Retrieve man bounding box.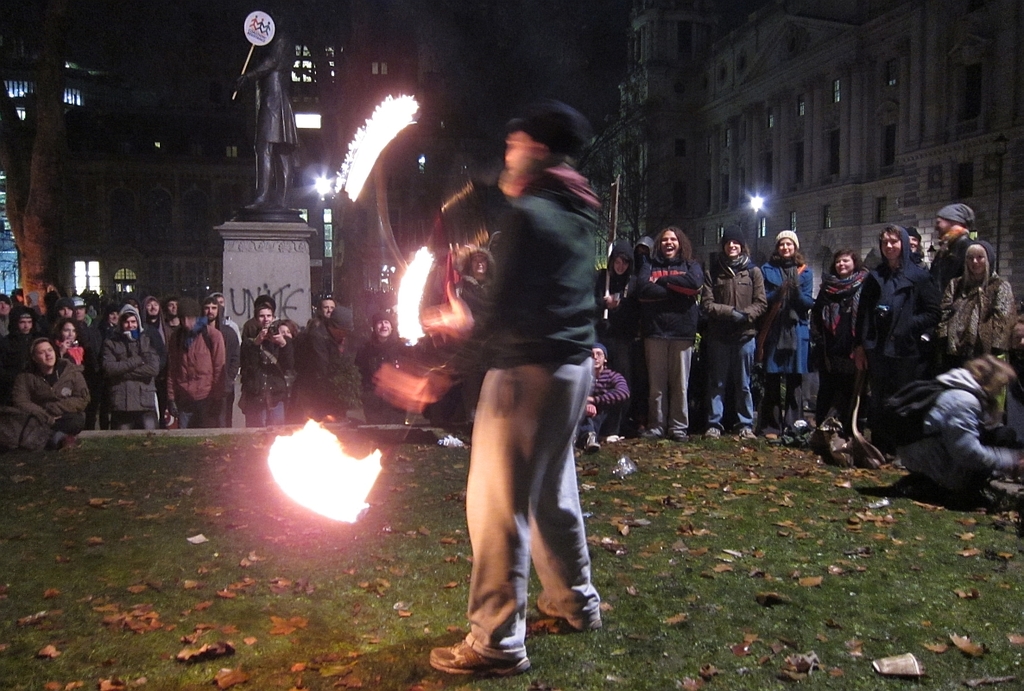
Bounding box: box=[157, 295, 174, 336].
